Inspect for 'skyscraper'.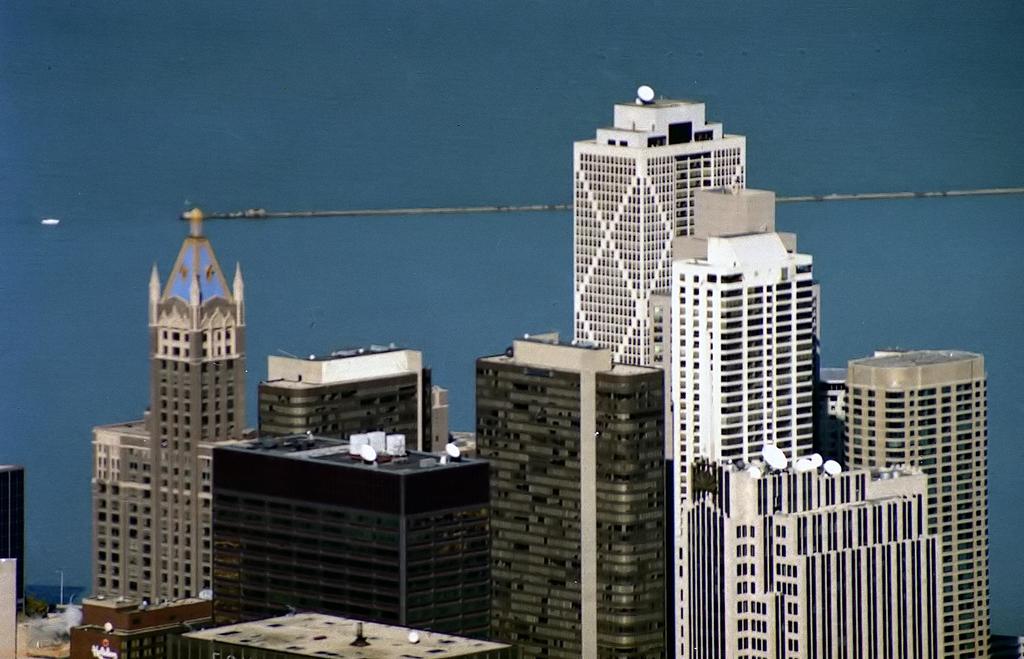
Inspection: rect(639, 183, 944, 658).
